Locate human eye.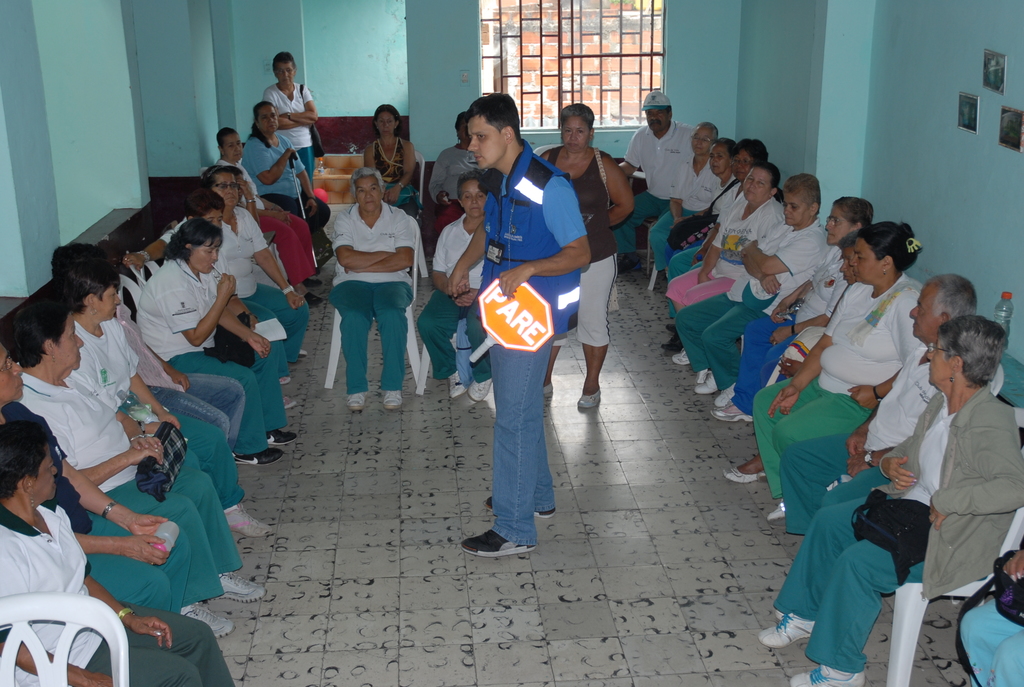
Bounding box: l=278, t=69, r=282, b=74.
